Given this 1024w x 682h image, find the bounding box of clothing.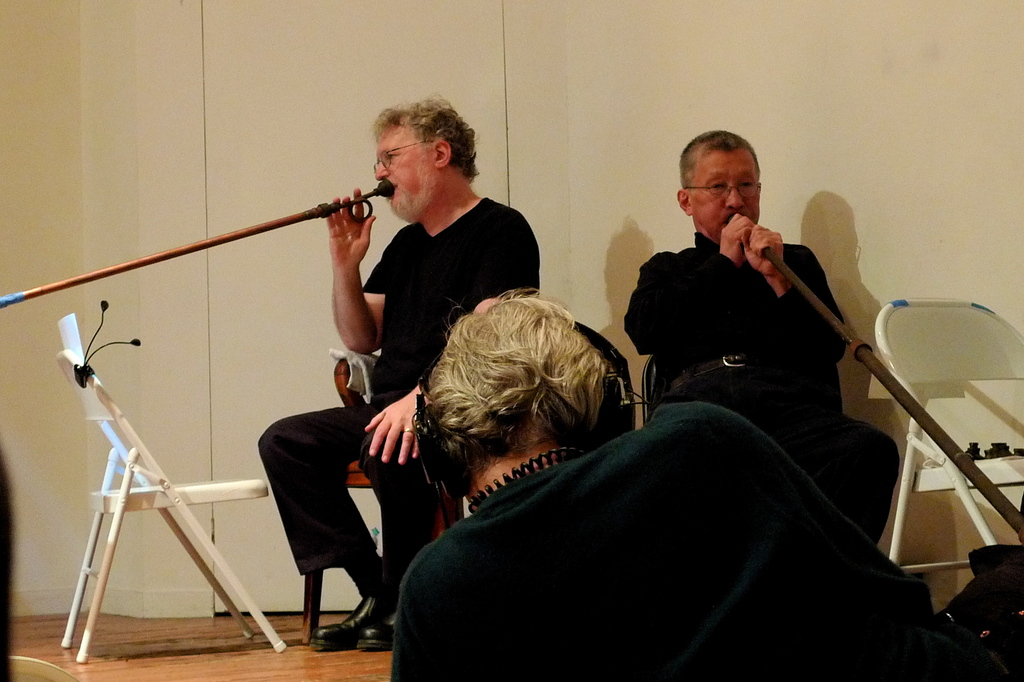
[625,232,894,556].
